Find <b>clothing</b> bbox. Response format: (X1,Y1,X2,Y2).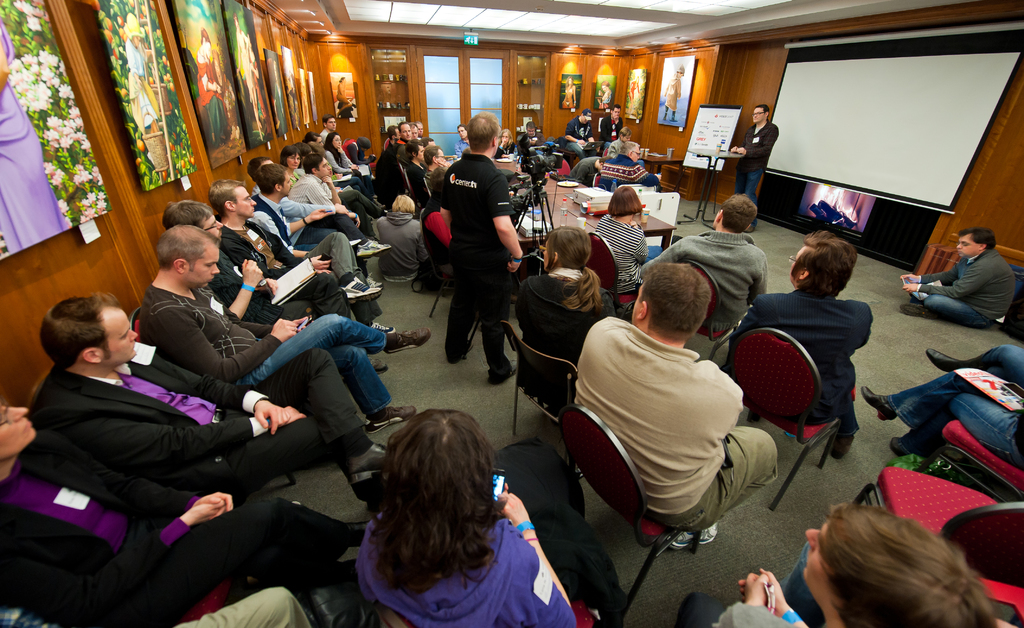
(637,230,767,331).
